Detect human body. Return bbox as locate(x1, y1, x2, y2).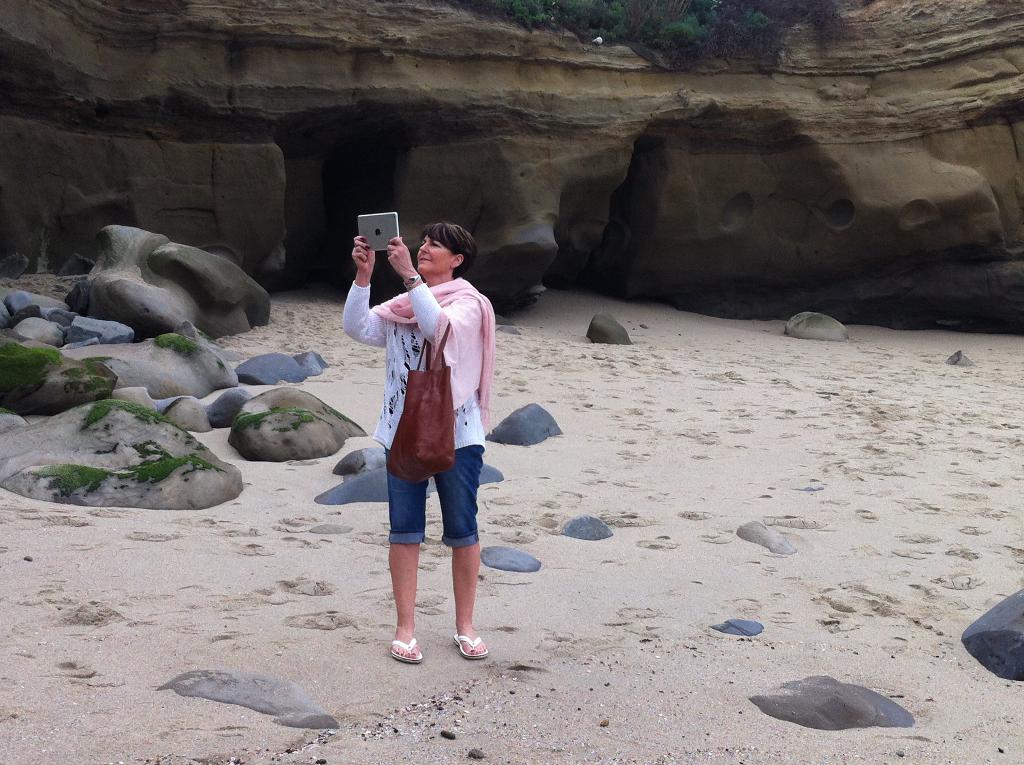
locate(340, 231, 495, 667).
